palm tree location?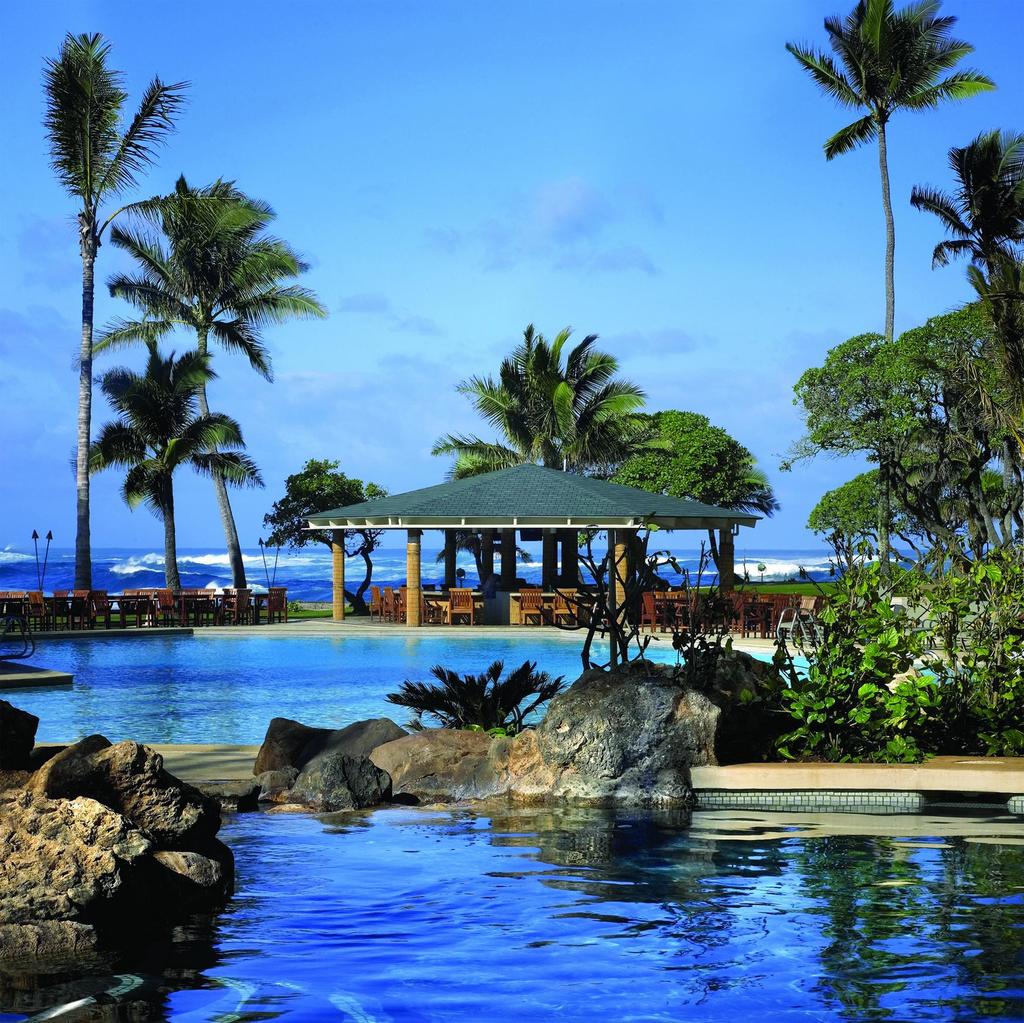
region(64, 330, 263, 606)
